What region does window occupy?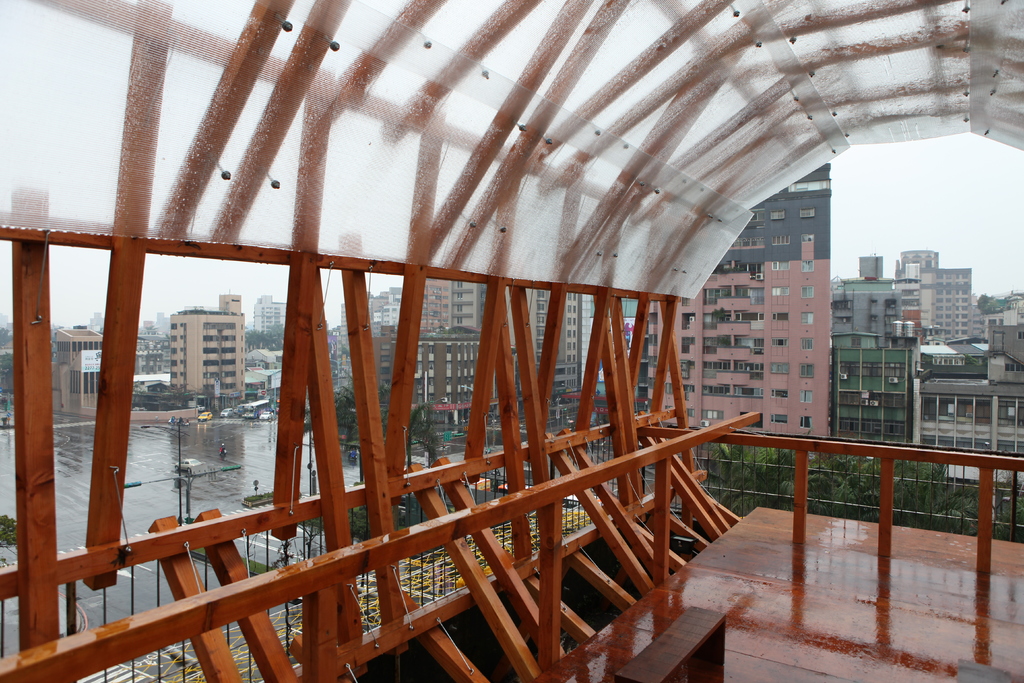
(left=709, top=381, right=730, bottom=395).
